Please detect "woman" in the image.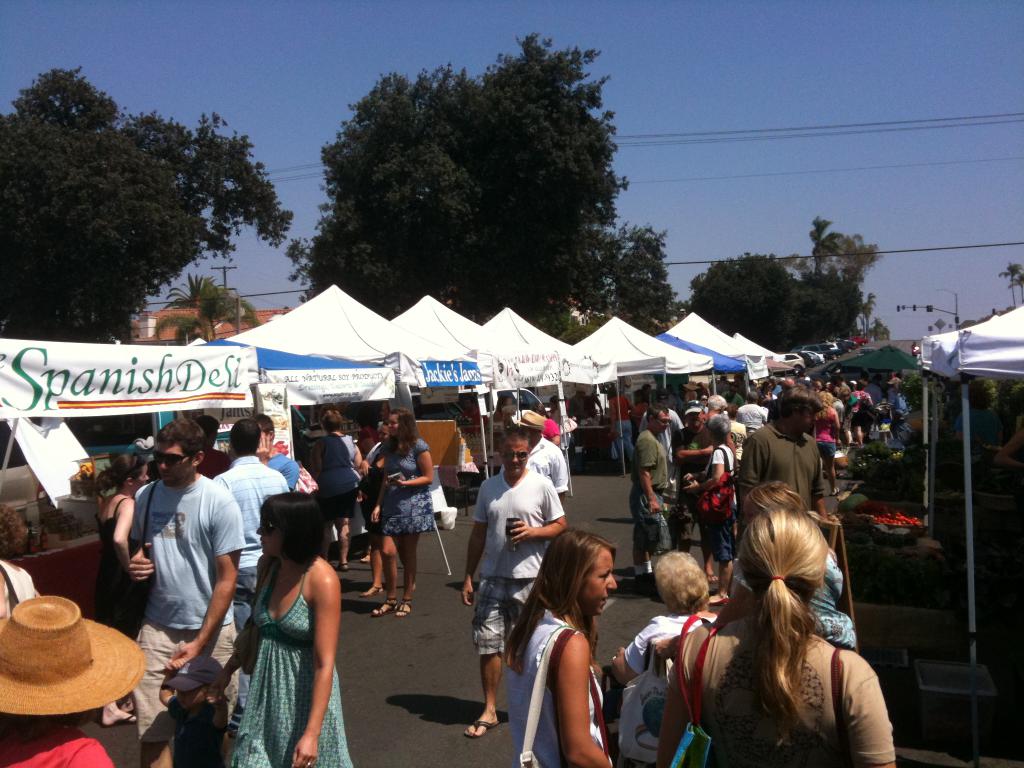
[x1=501, y1=525, x2=611, y2=767].
